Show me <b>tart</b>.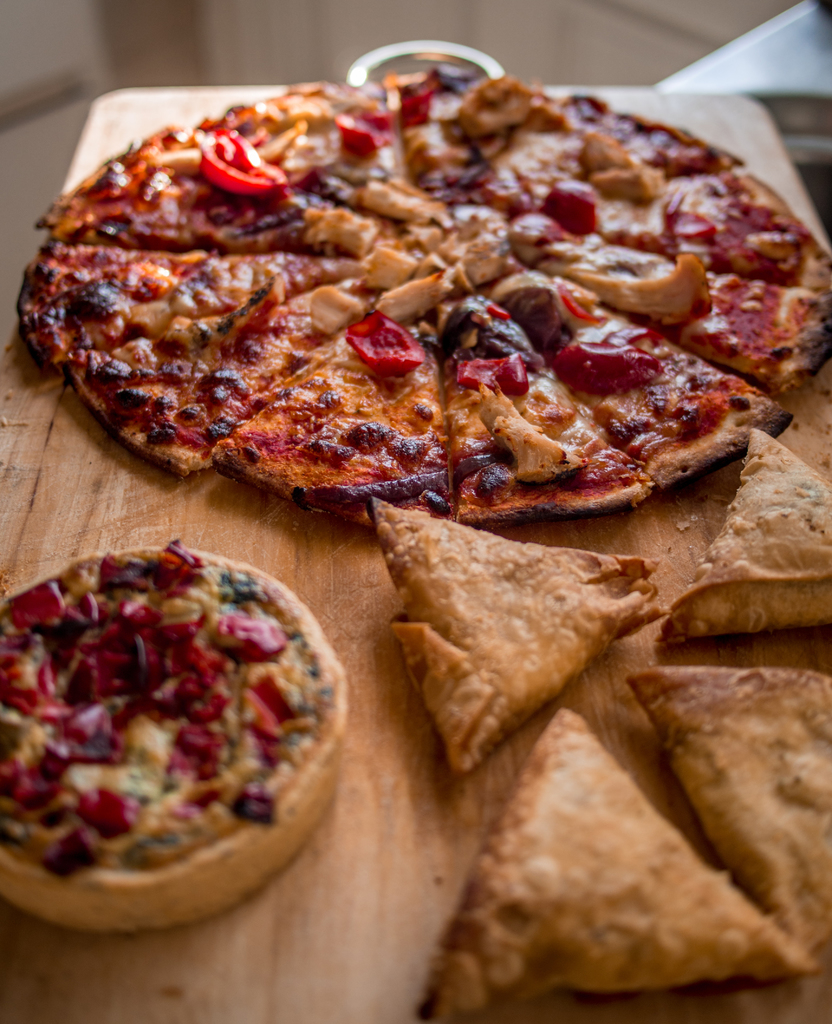
<b>tart</b> is here: pyautogui.locateOnScreen(1, 532, 356, 945).
